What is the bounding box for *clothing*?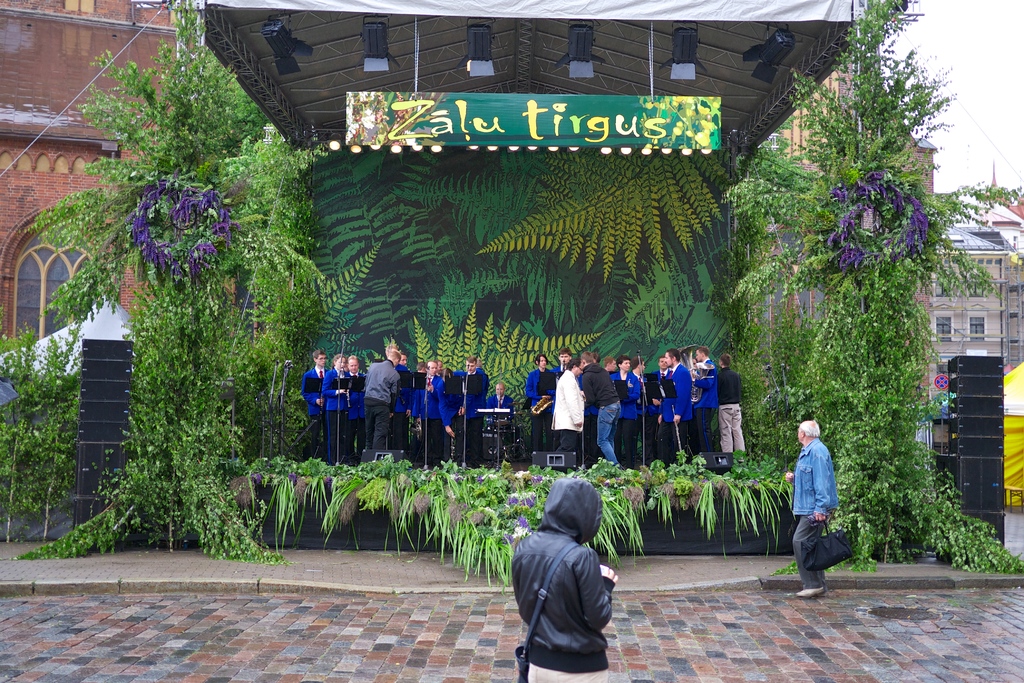
x1=487 y1=394 x2=515 y2=423.
